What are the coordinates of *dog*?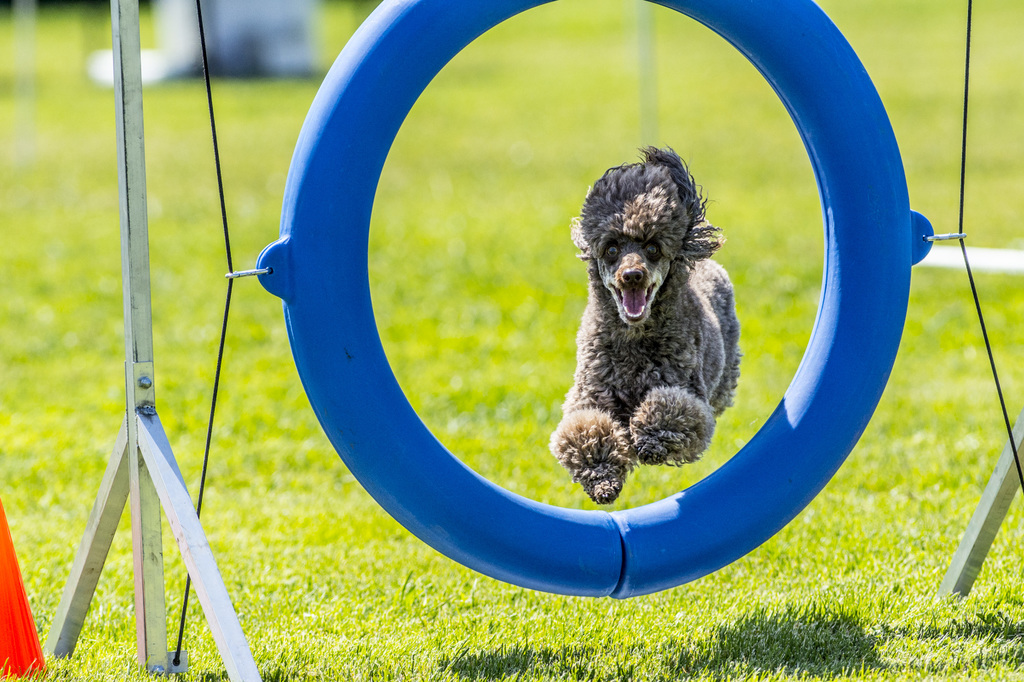
(x1=546, y1=141, x2=742, y2=507).
